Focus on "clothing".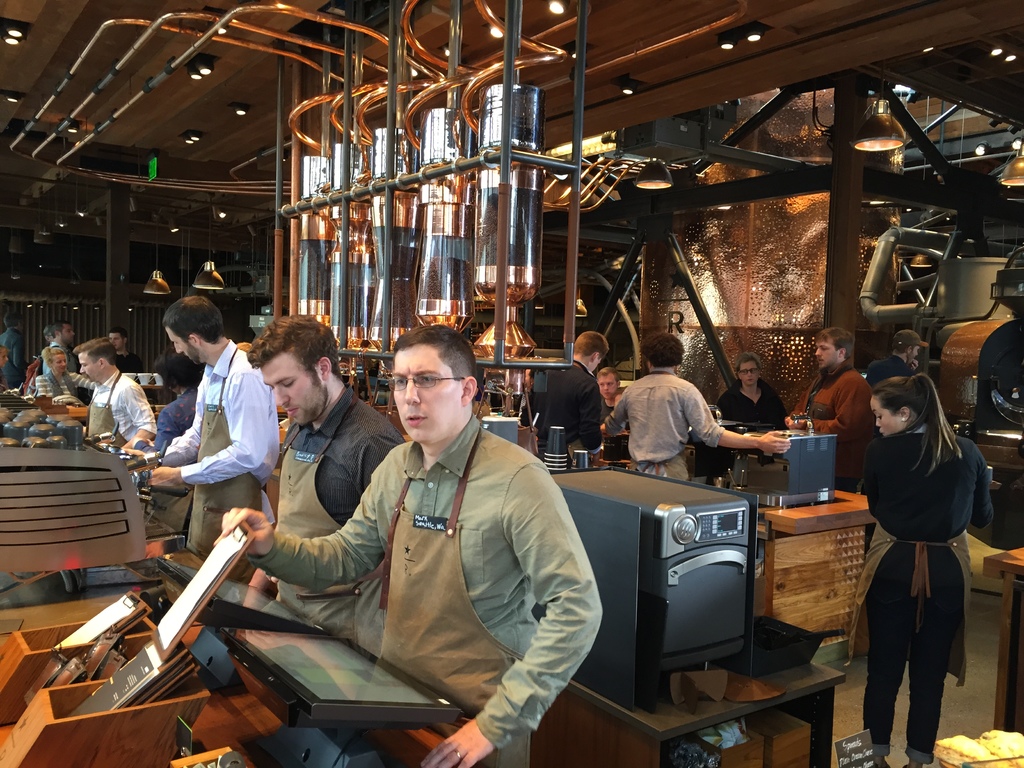
Focused at locate(514, 344, 607, 457).
